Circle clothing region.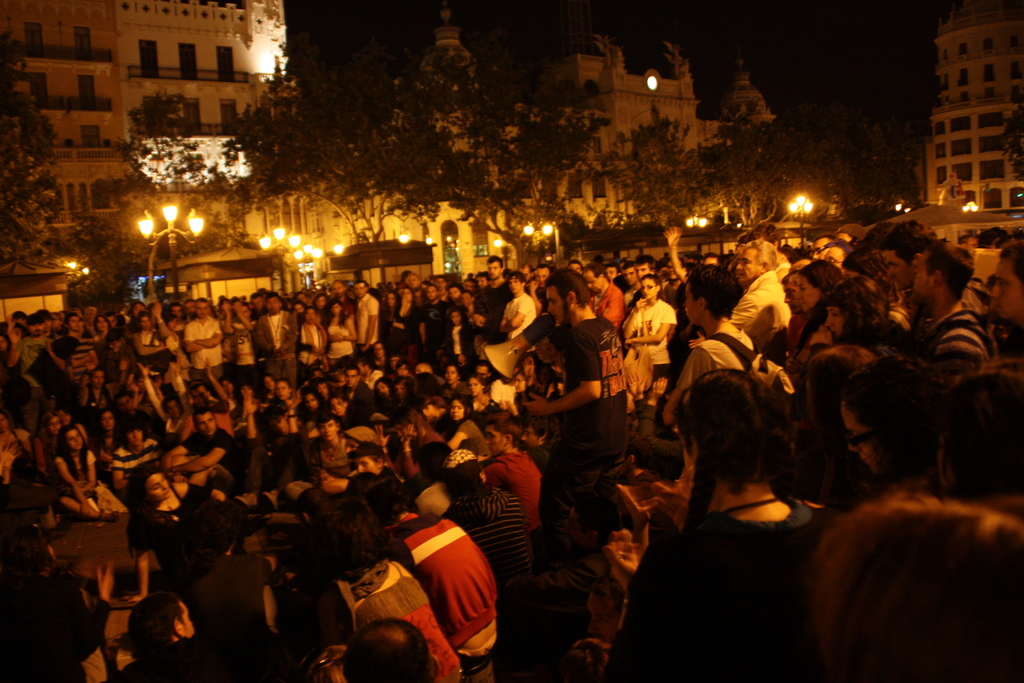
Region: box=[447, 478, 545, 575].
